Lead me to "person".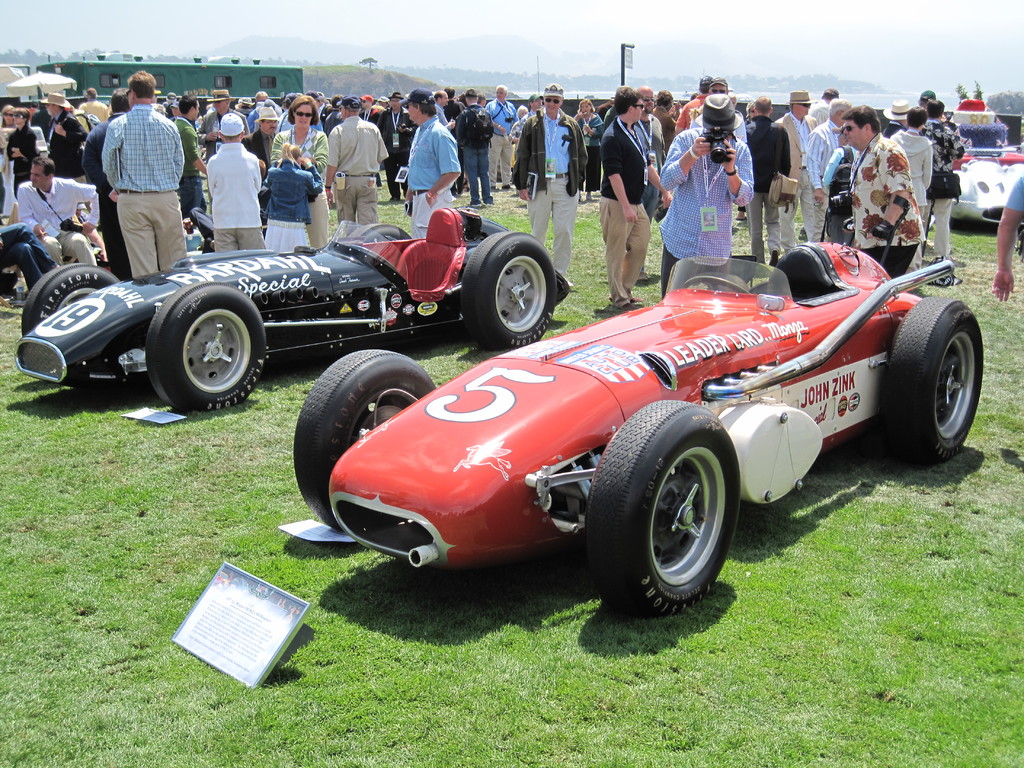
Lead to [left=440, top=87, right=461, bottom=124].
